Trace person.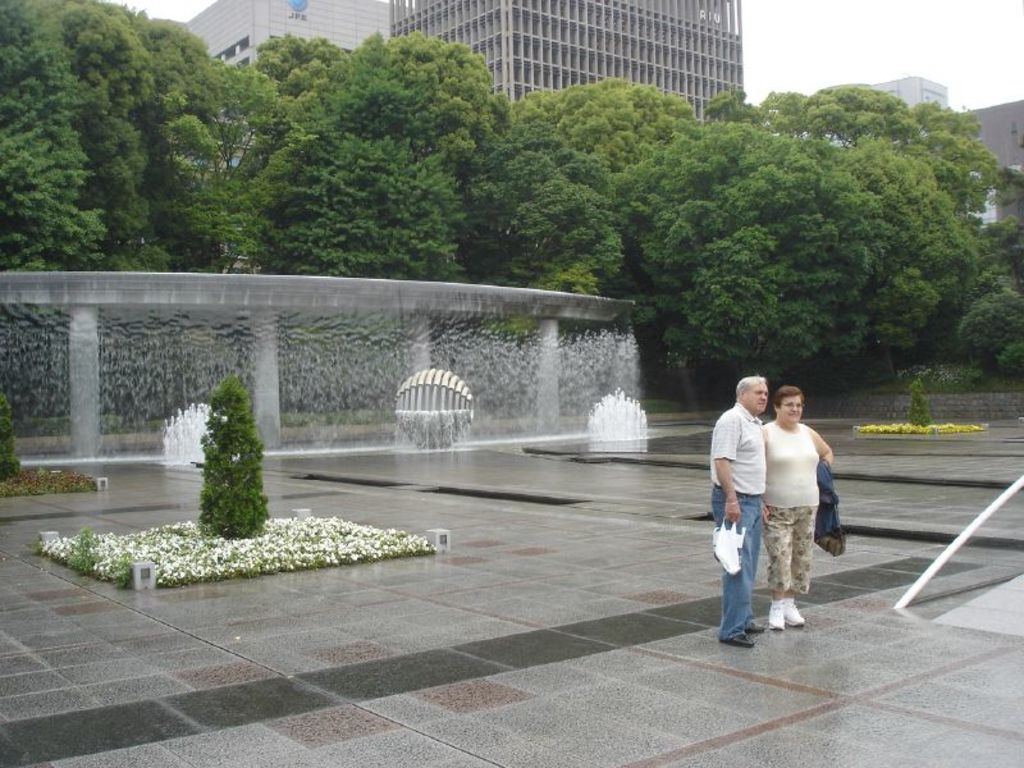
Traced to (759, 376, 837, 628).
